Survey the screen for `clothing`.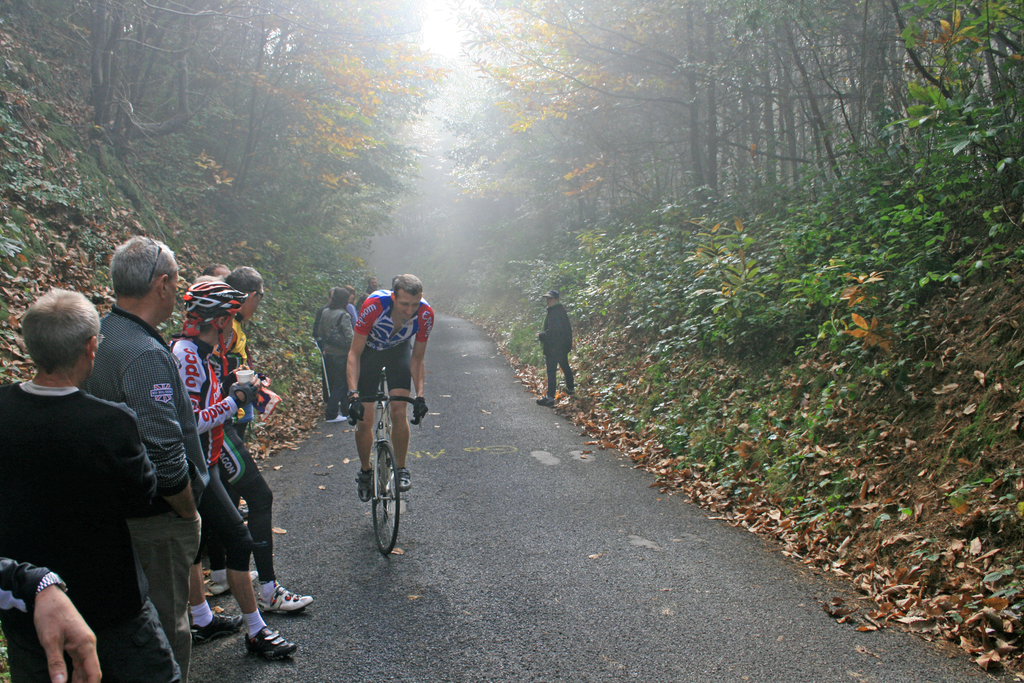
Survey found: box=[87, 304, 207, 682].
